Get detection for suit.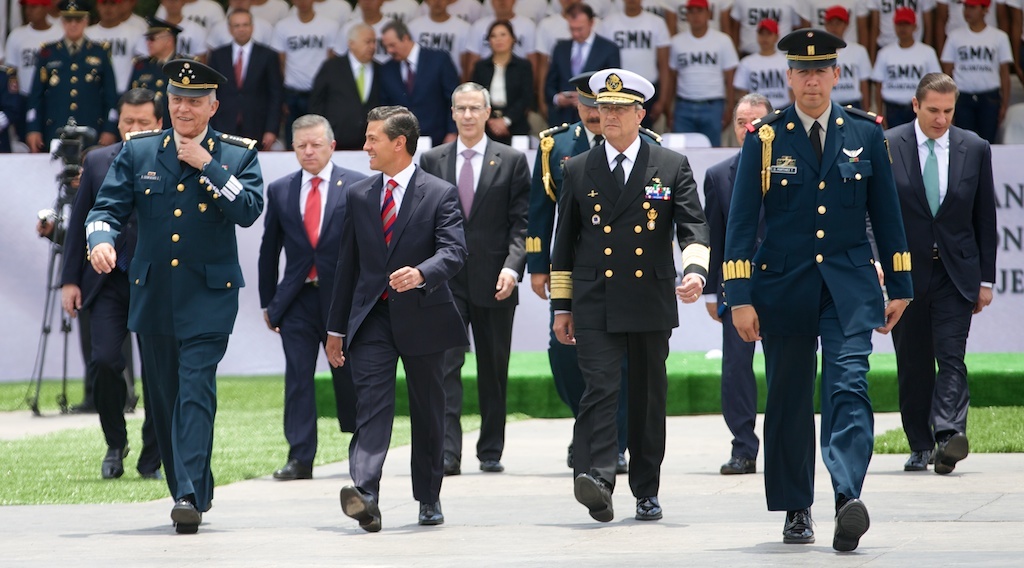
Detection: detection(887, 64, 998, 478).
